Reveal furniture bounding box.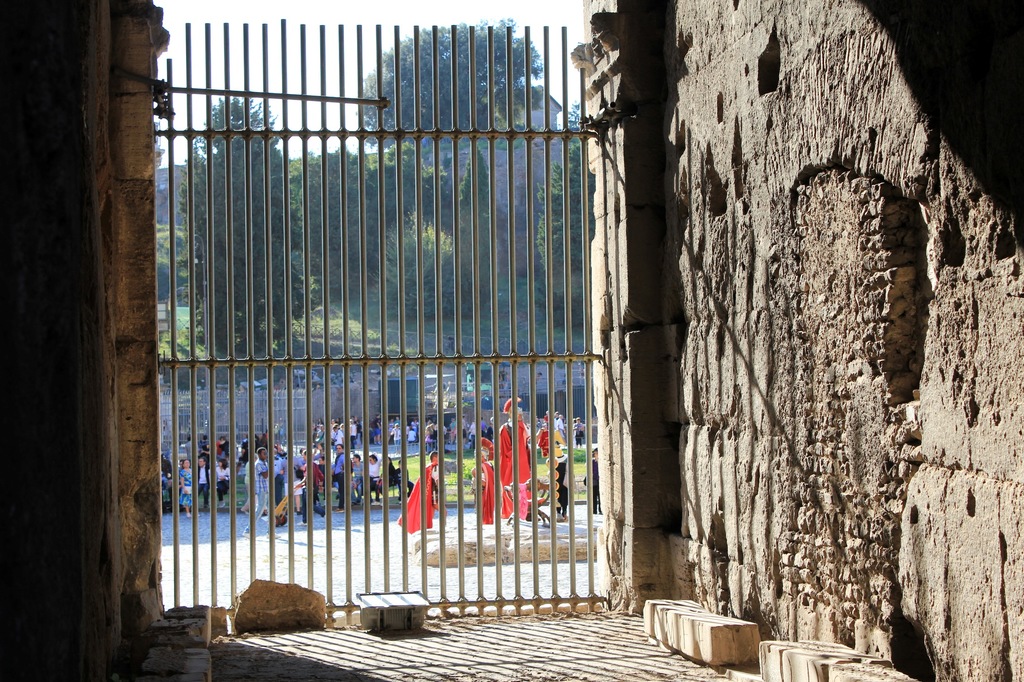
Revealed: x1=502 y1=479 x2=552 y2=526.
